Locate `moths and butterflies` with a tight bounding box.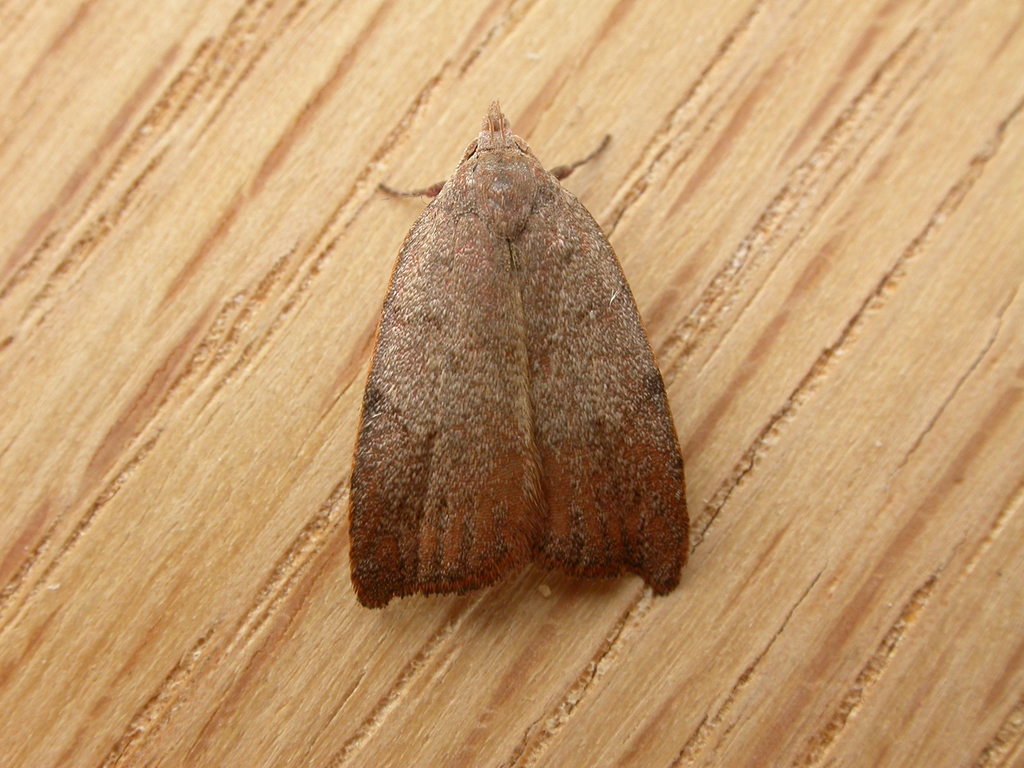
bbox=(346, 94, 688, 602).
